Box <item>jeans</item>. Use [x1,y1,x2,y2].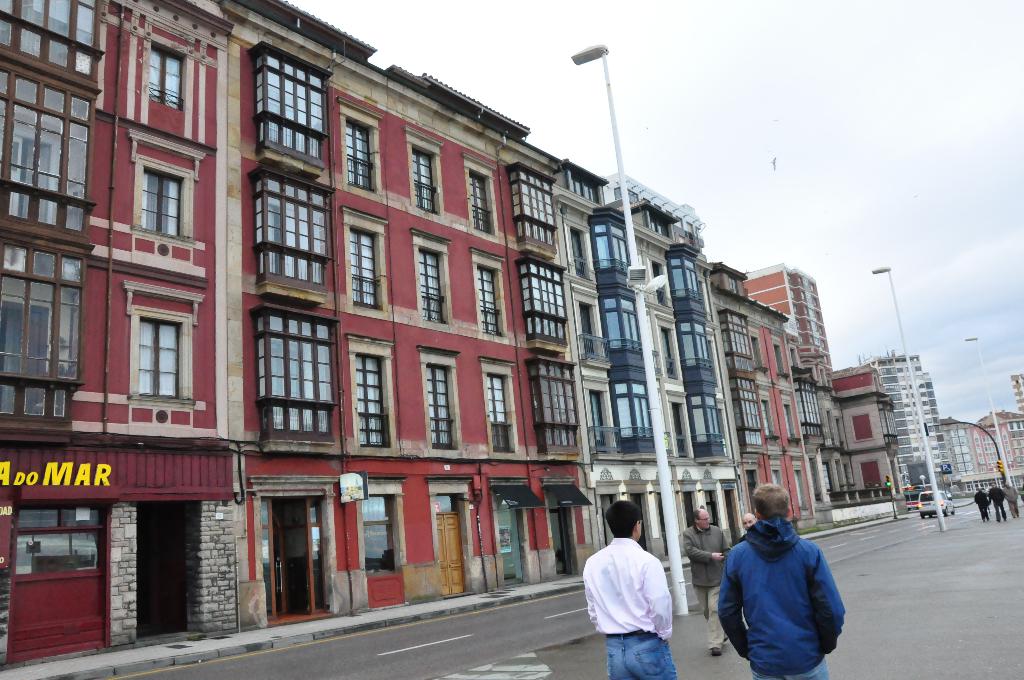
[605,632,677,679].
